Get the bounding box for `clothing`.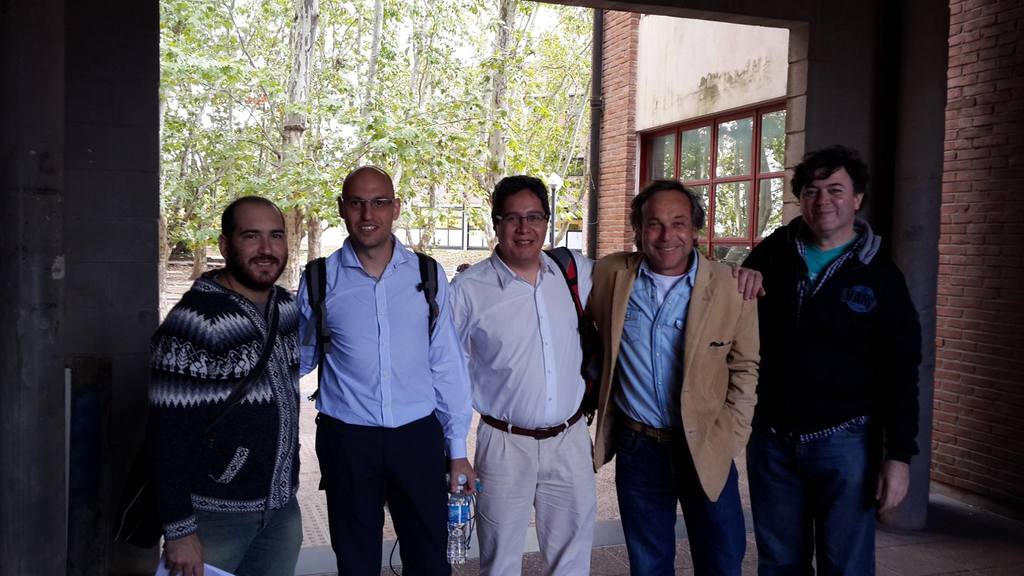
<region>131, 207, 311, 567</region>.
